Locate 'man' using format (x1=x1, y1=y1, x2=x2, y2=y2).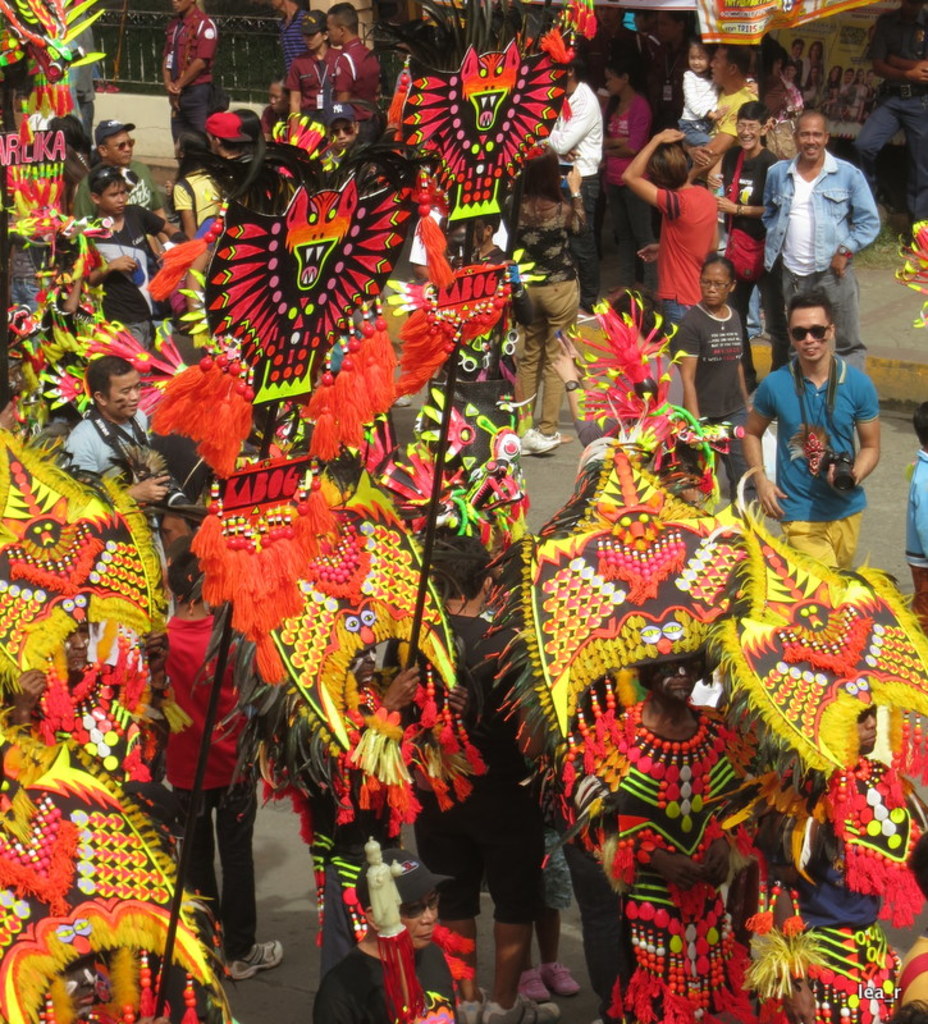
(x1=325, y1=101, x2=358, y2=151).
